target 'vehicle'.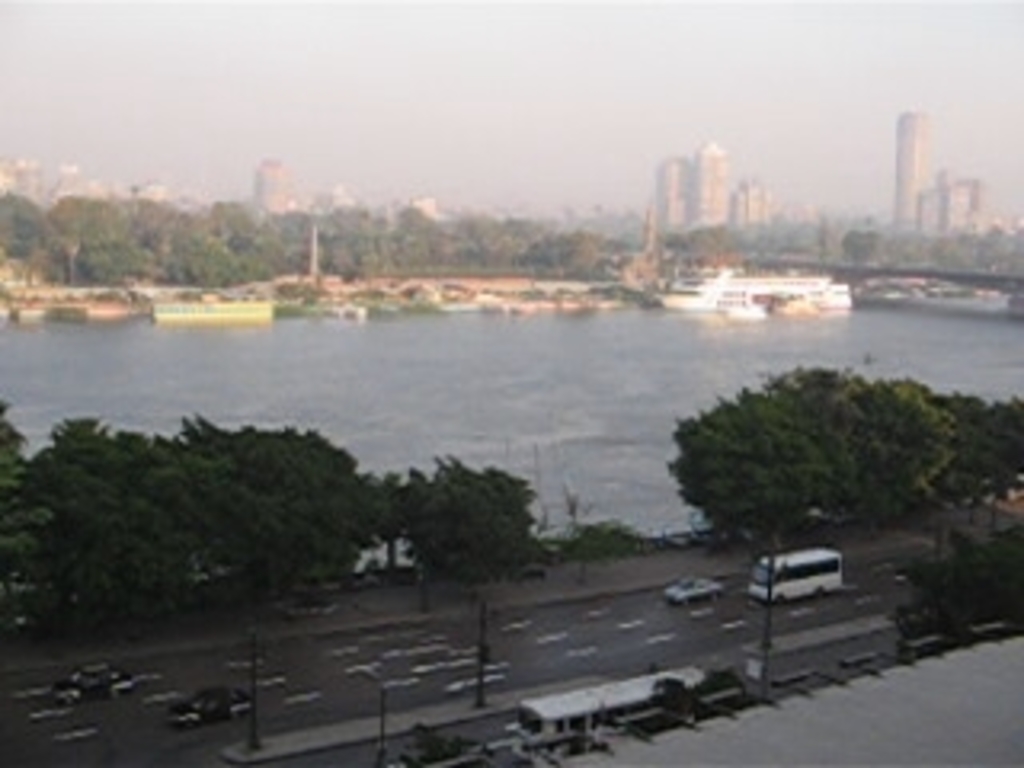
Target region: region(166, 688, 246, 730).
